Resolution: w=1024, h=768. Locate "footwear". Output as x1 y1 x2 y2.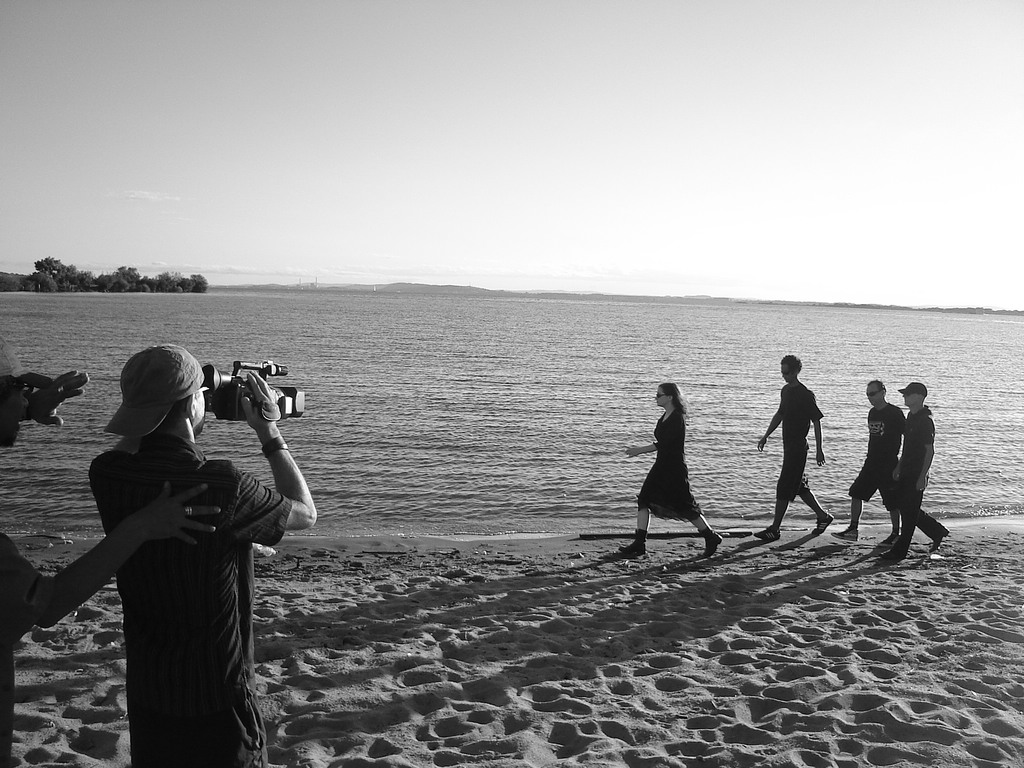
833 527 857 542.
